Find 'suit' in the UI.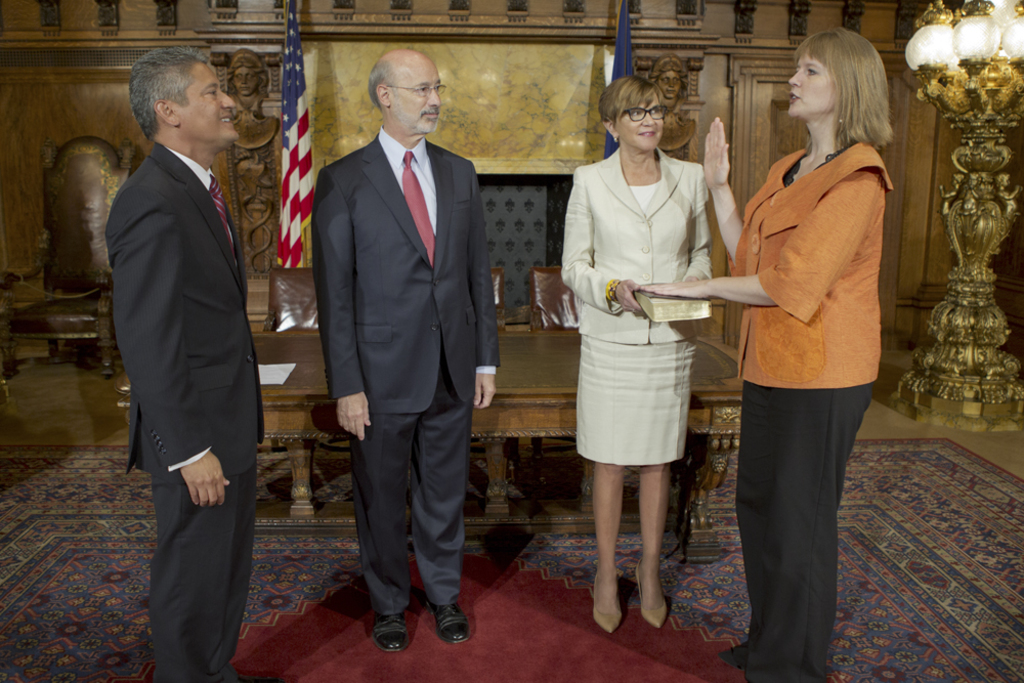
UI element at [left=313, top=35, right=498, bottom=655].
